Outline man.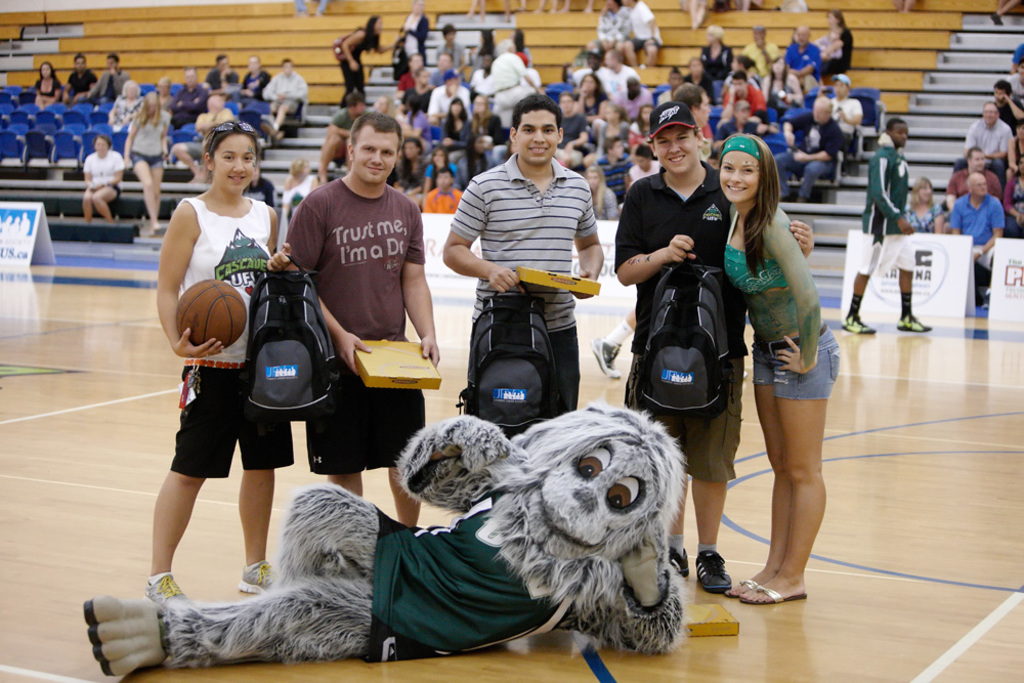
Outline: {"left": 312, "top": 92, "right": 365, "bottom": 184}.
